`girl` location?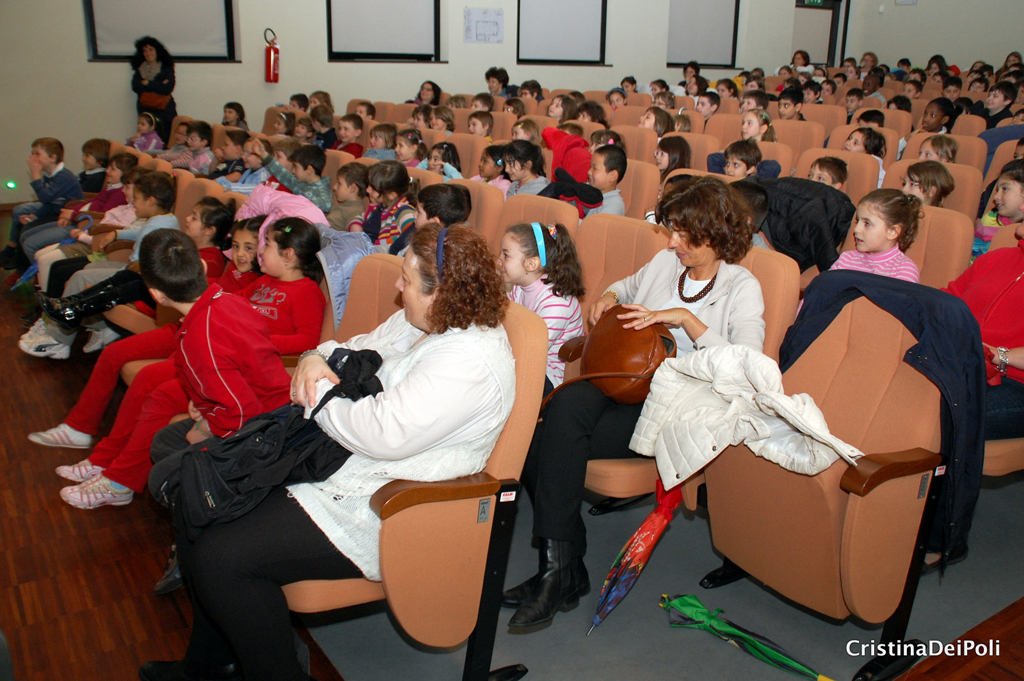
845/128/882/187
